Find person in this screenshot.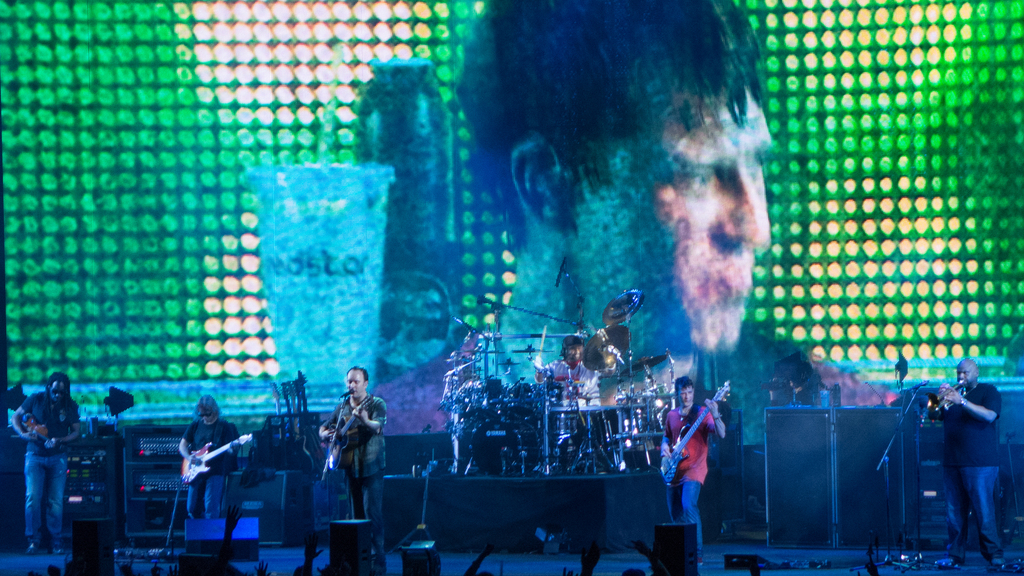
The bounding box for person is BBox(174, 392, 244, 527).
